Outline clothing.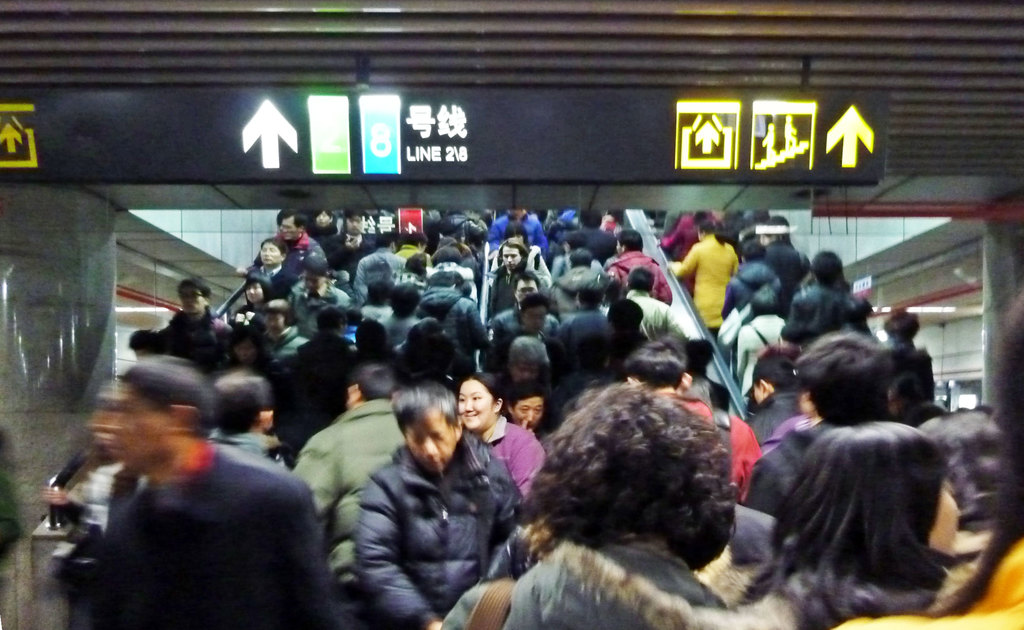
Outline: [668, 244, 741, 340].
